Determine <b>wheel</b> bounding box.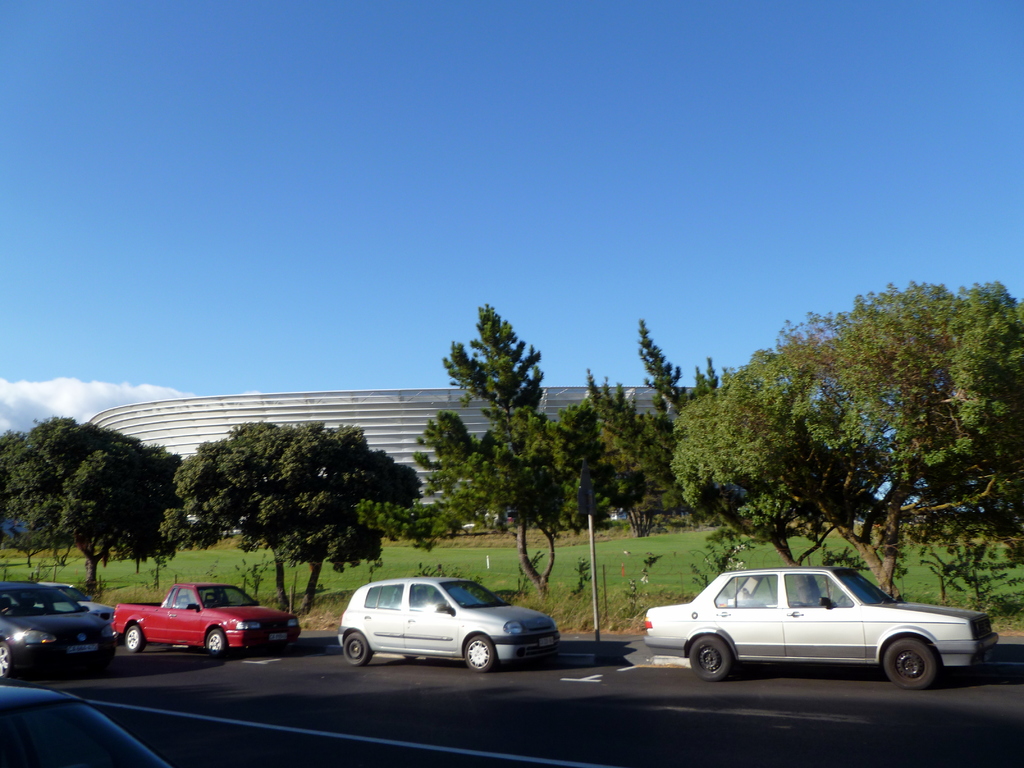
Determined: bbox=(885, 639, 936, 688).
